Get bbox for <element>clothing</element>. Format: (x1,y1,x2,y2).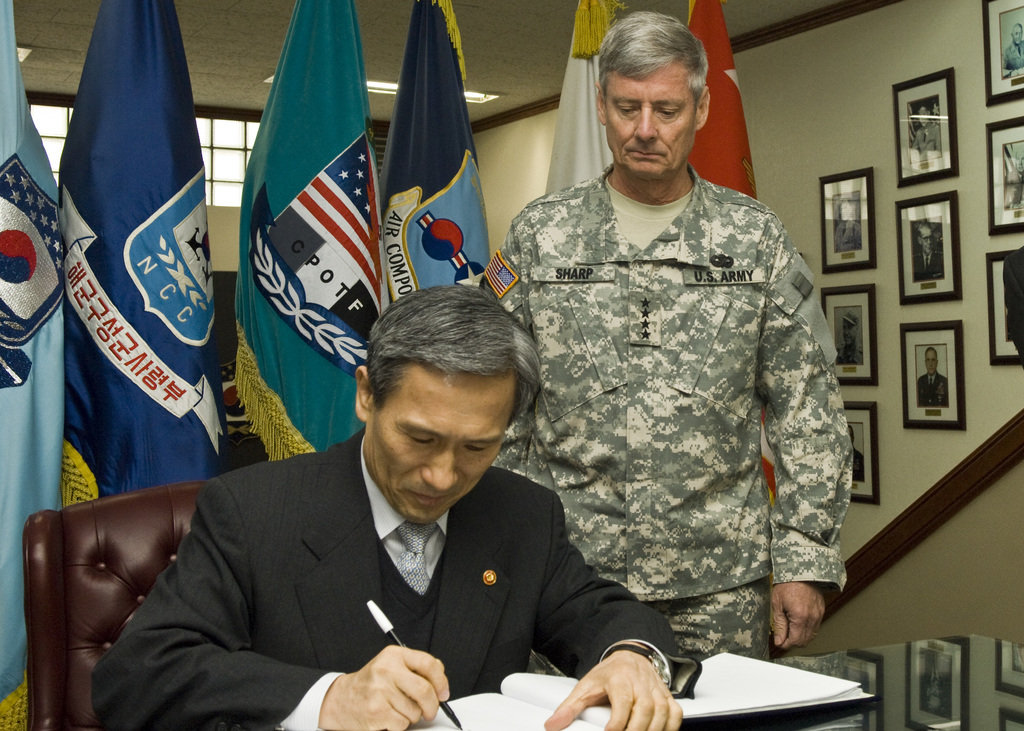
(477,161,855,668).
